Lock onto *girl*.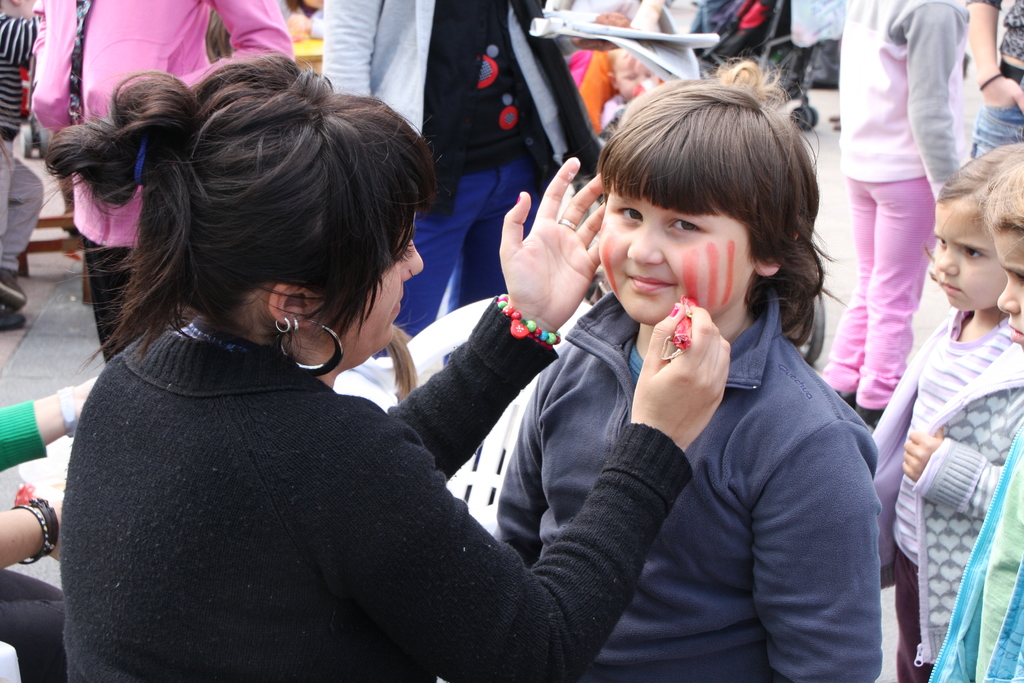
Locked: box(483, 72, 886, 682).
